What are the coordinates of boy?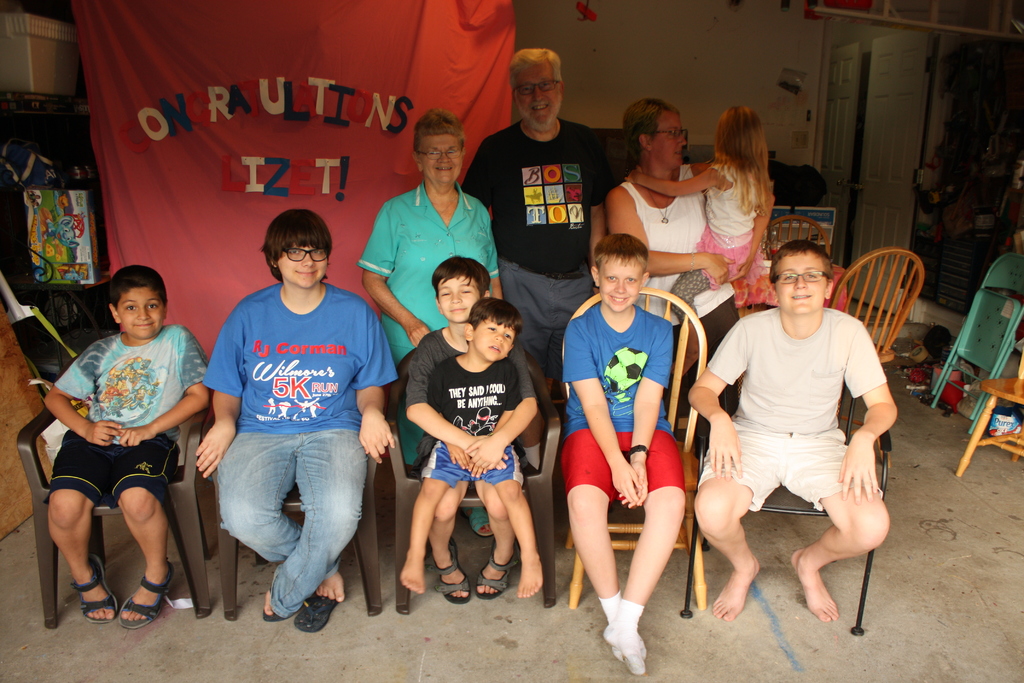
box=[404, 257, 540, 605].
